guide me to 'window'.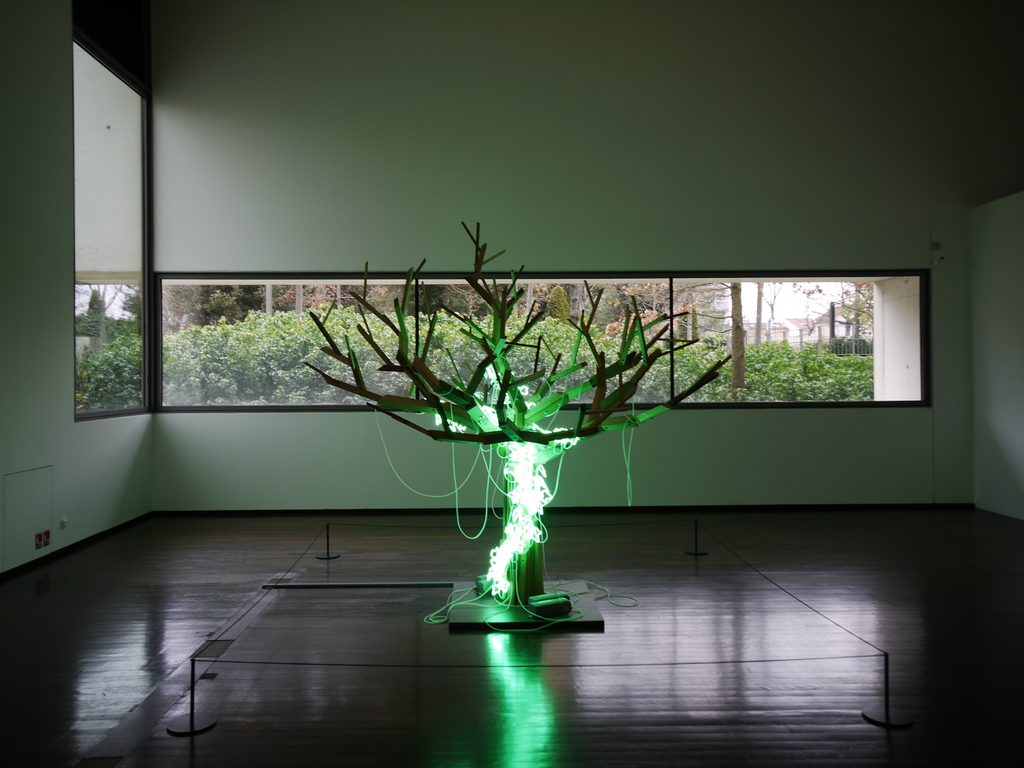
Guidance: select_region(67, 31, 157, 426).
